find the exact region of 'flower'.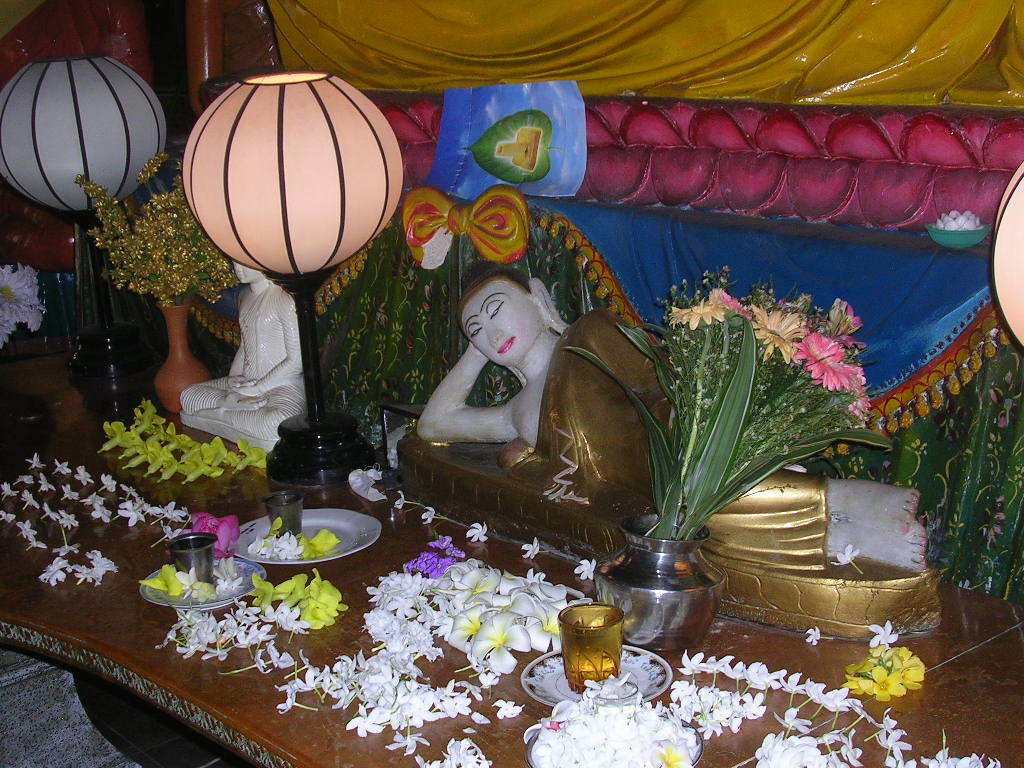
Exact region: 16/520/33/535.
